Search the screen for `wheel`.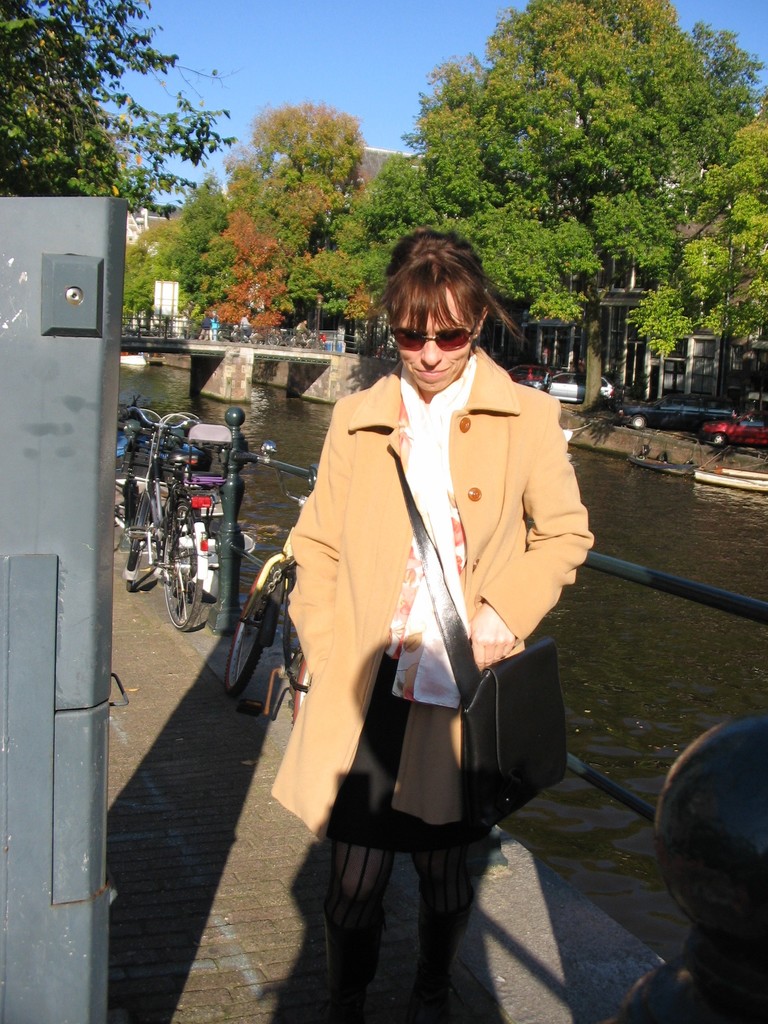
Found at bbox=(148, 529, 205, 643).
